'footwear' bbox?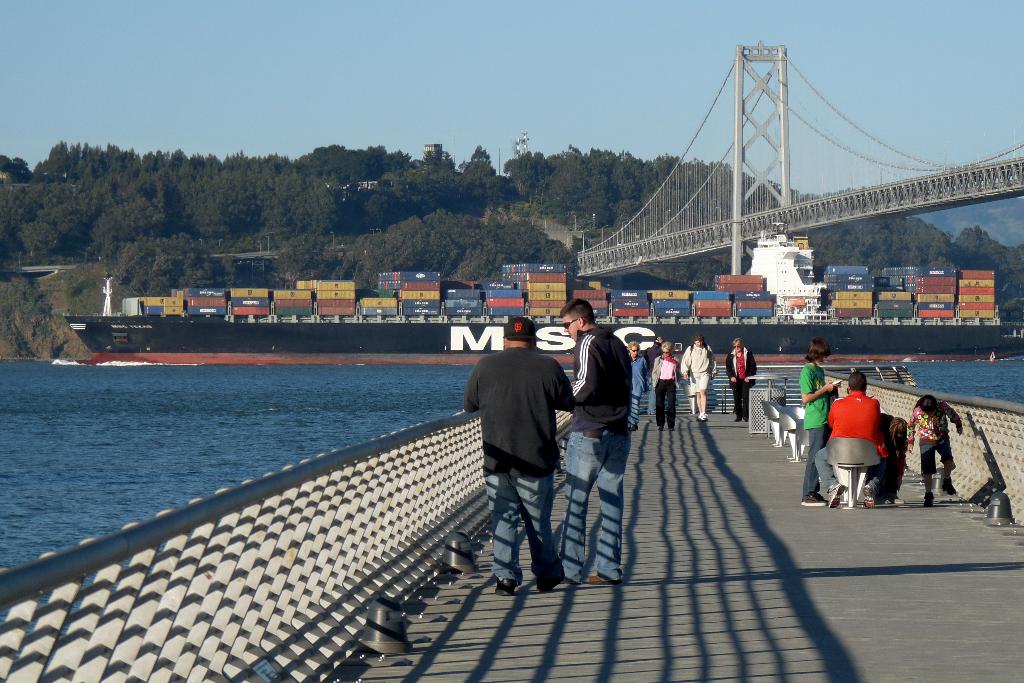
region(733, 416, 741, 421)
